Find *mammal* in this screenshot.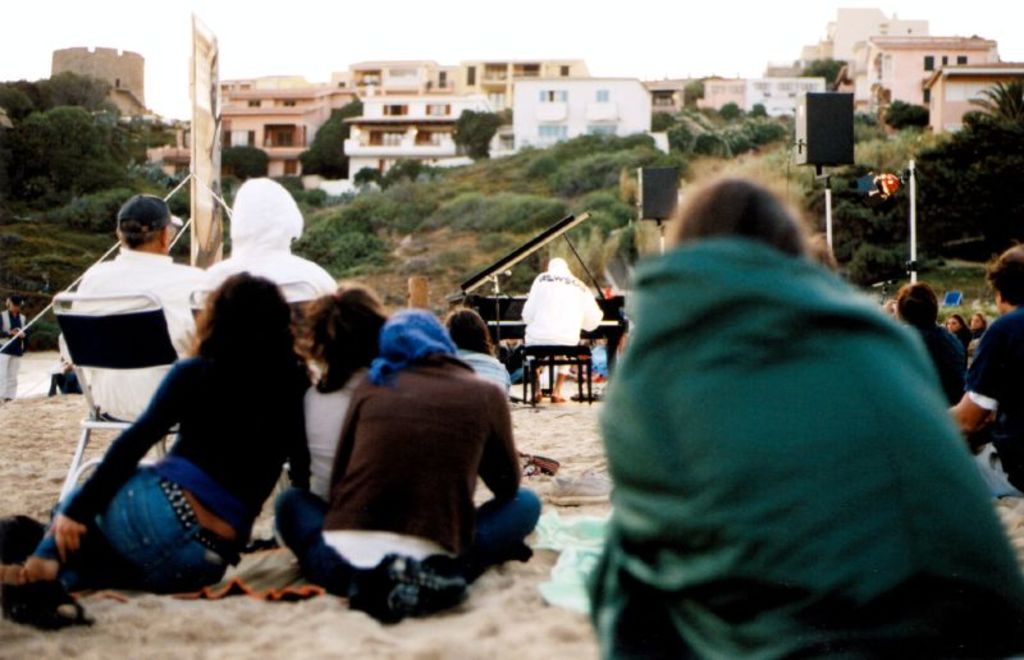
The bounding box for *mammal* is <bbox>936, 237, 1023, 505</bbox>.
